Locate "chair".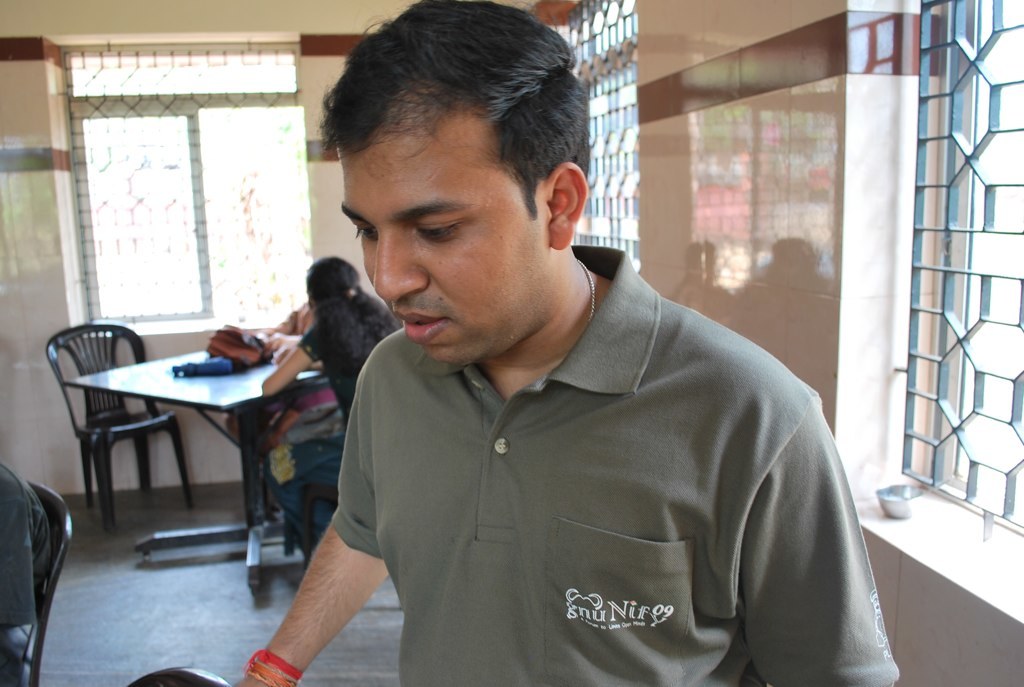
Bounding box: (303, 481, 340, 573).
